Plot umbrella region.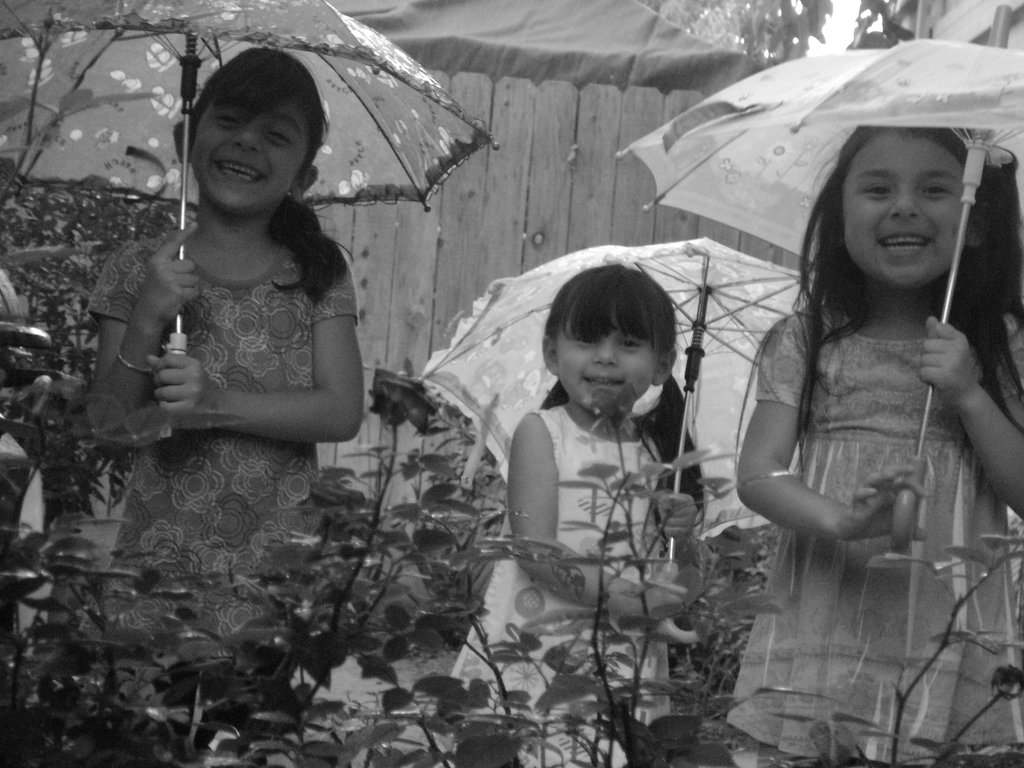
Plotted at <bbox>0, 0, 501, 441</bbox>.
